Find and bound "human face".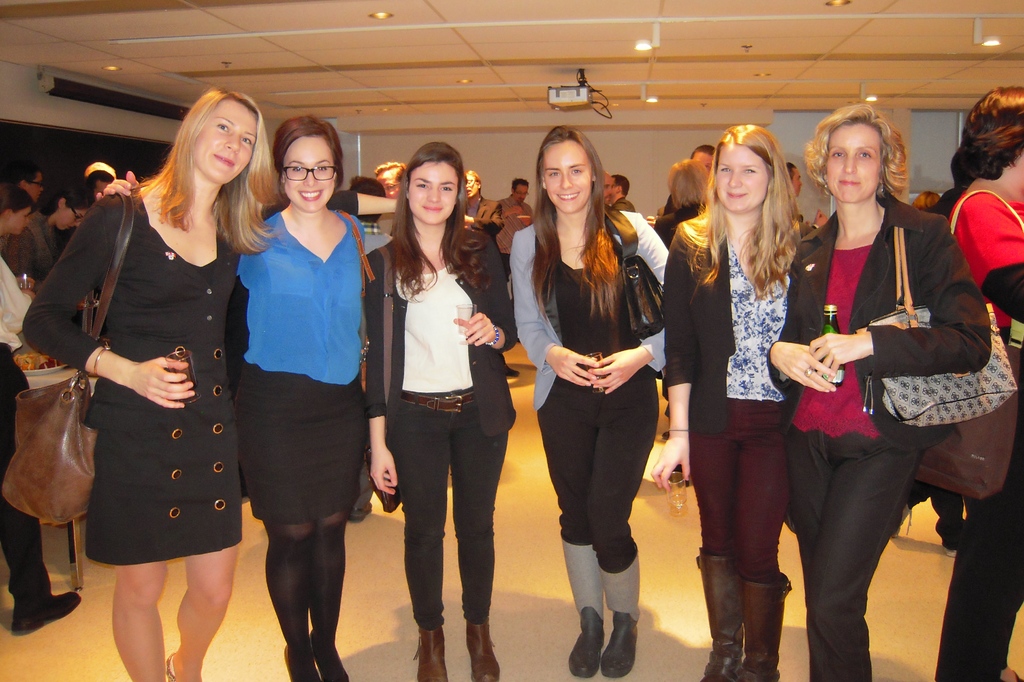
Bound: {"x1": 827, "y1": 127, "x2": 883, "y2": 205}.
